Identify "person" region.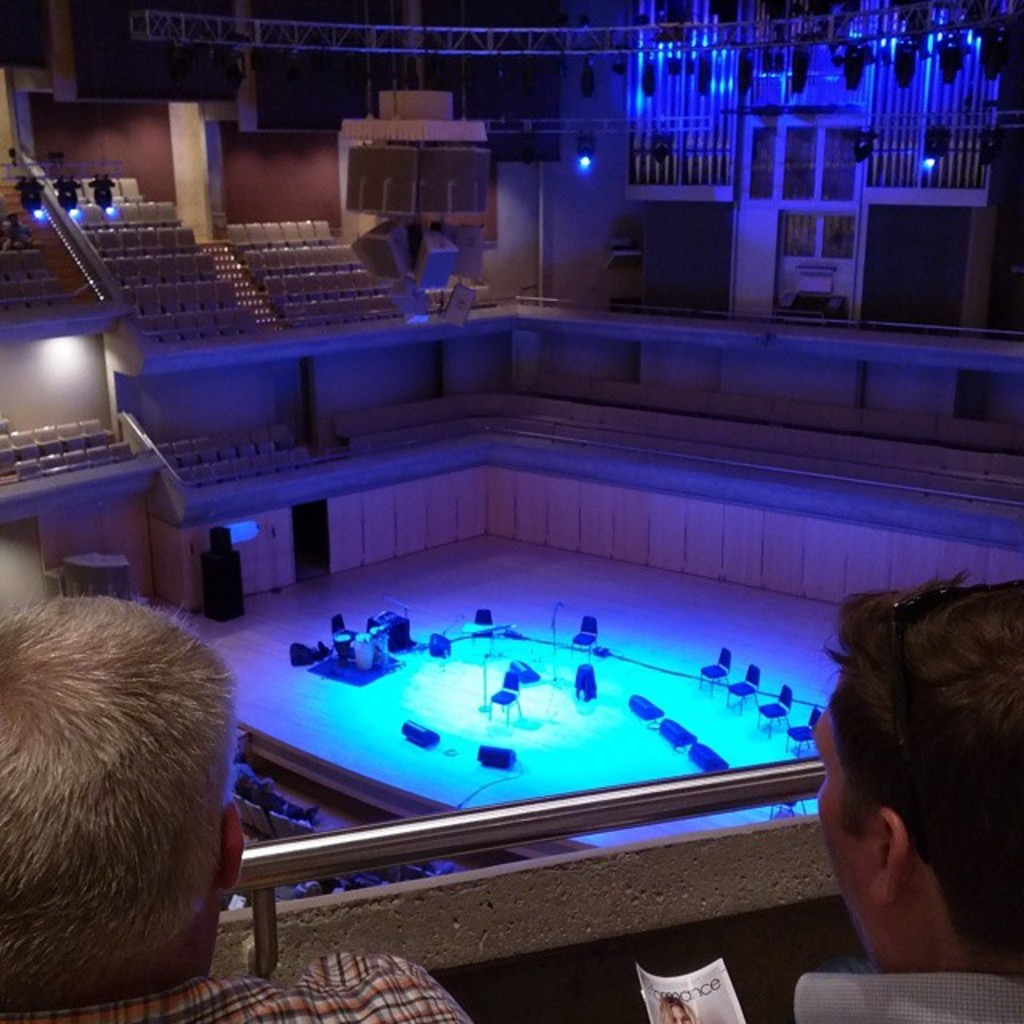
Region: [0,589,472,1022].
